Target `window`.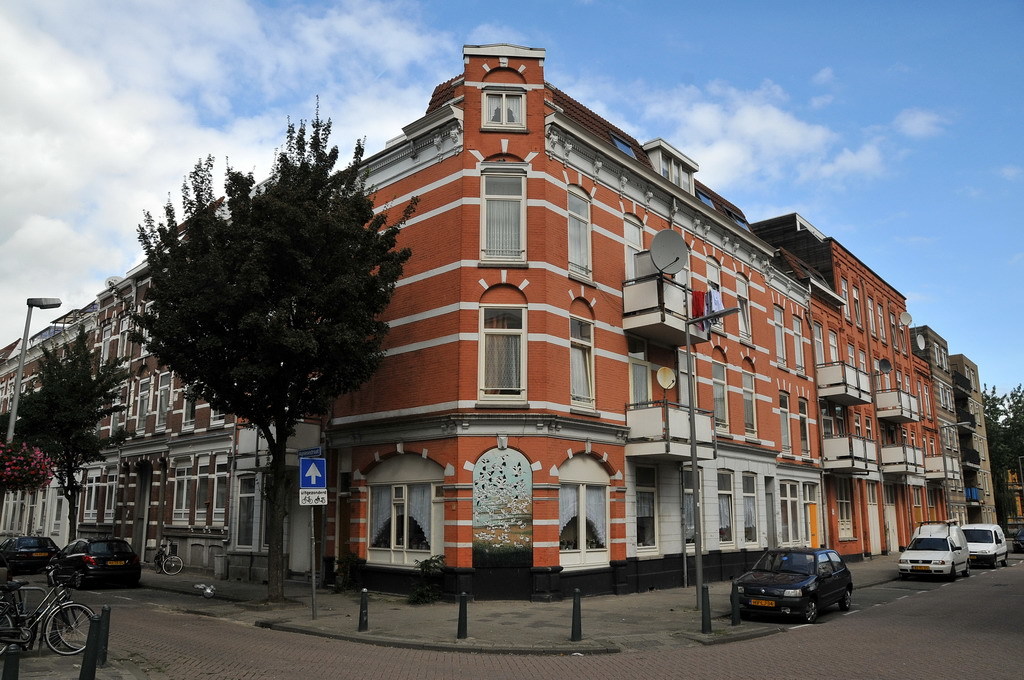
Target region: 172:458:195:534.
